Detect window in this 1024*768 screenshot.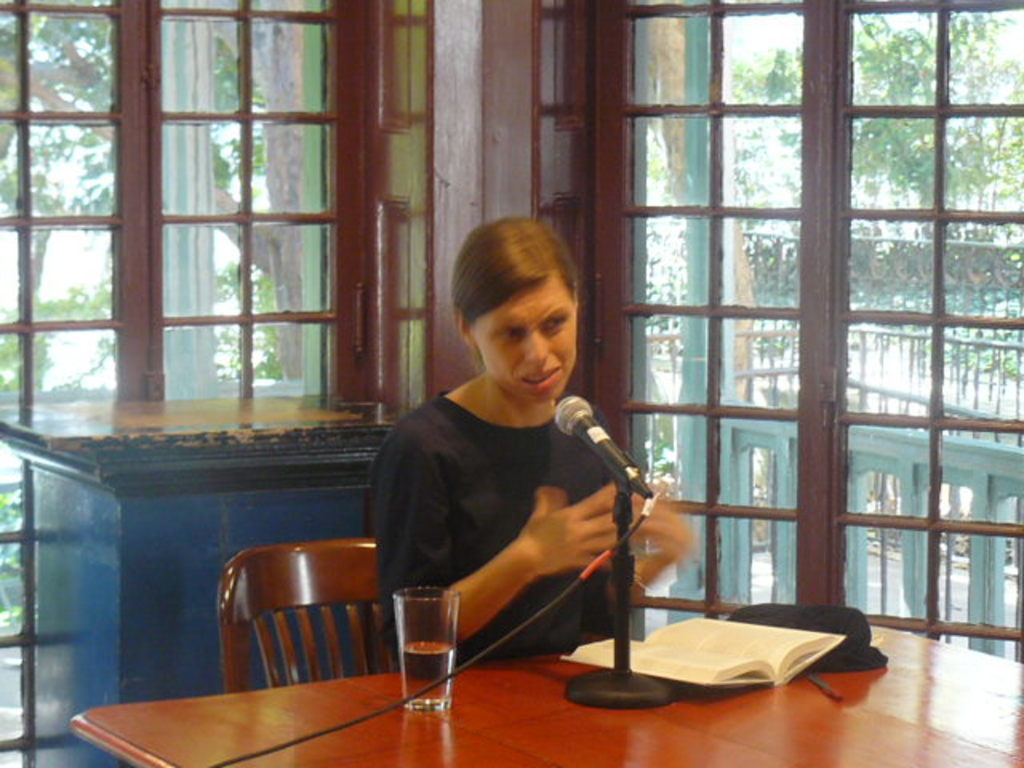
Detection: box(30, 16, 126, 462).
